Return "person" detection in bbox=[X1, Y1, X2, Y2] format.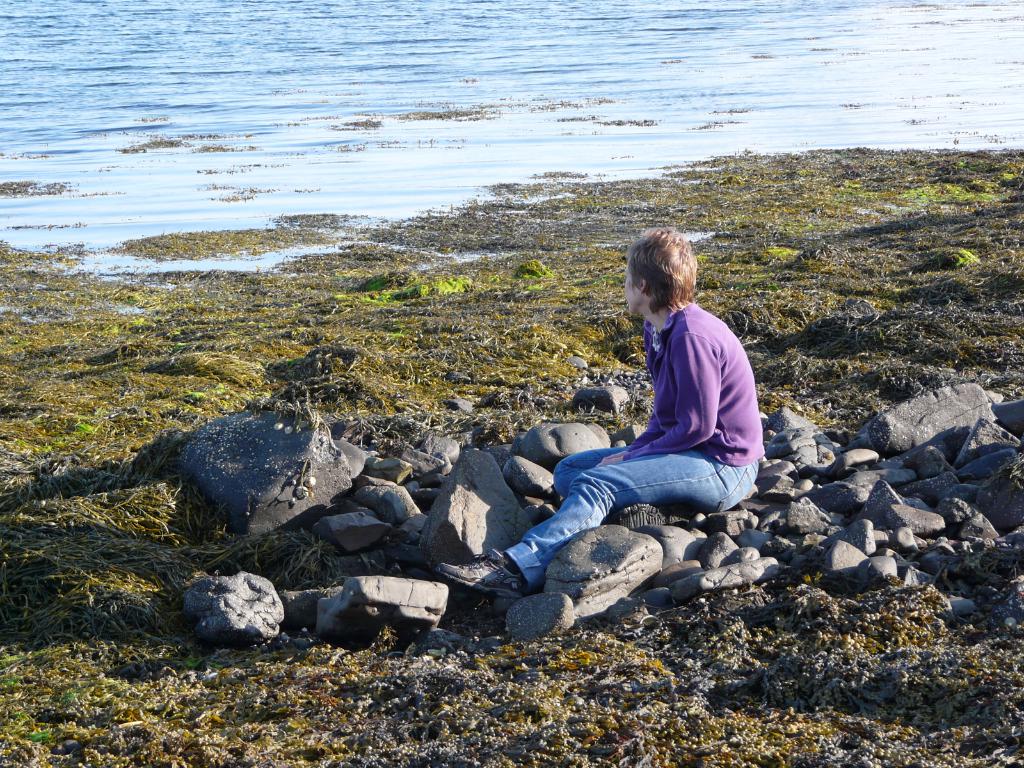
bbox=[443, 220, 751, 607].
